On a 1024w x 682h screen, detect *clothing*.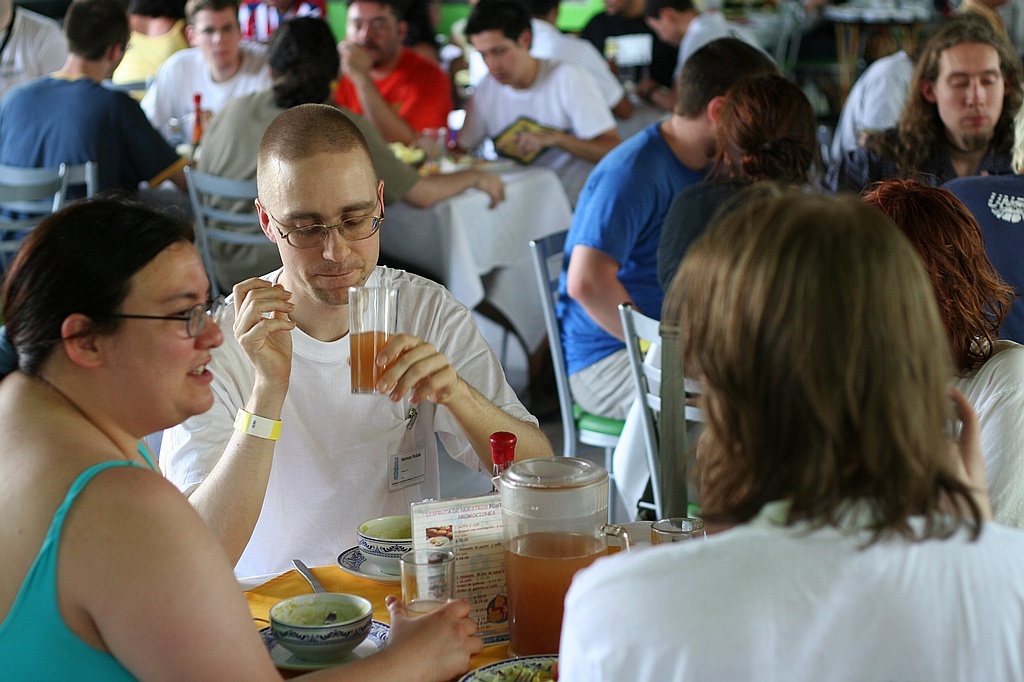
bbox(469, 19, 626, 110).
